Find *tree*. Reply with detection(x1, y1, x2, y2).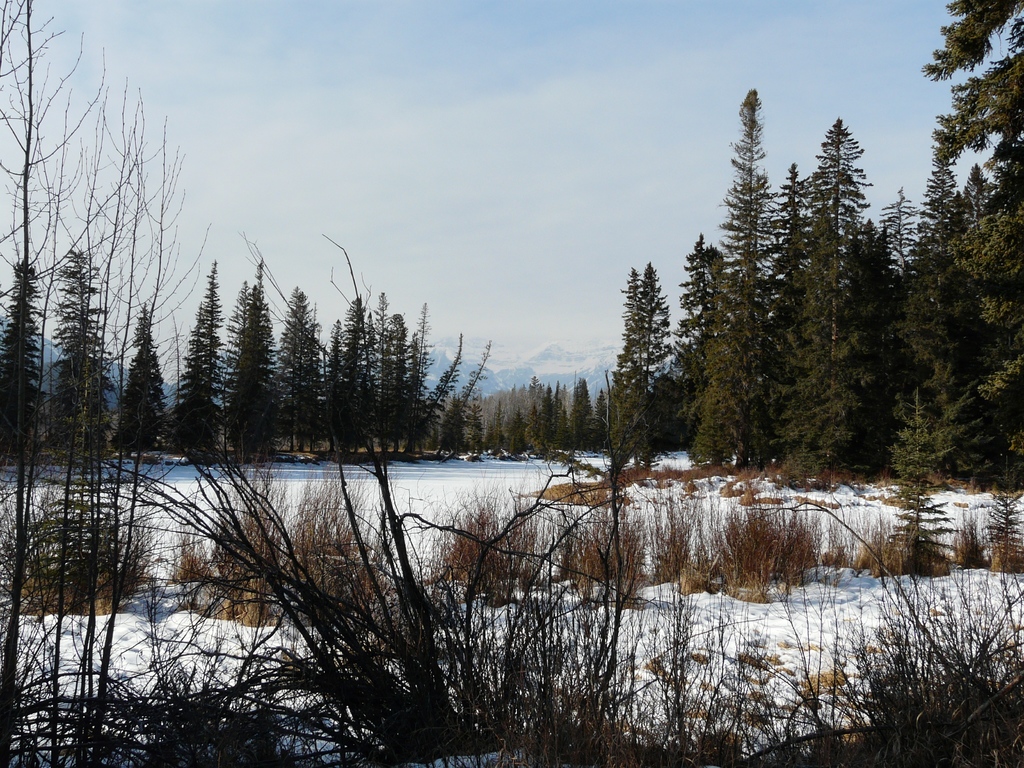
detection(764, 160, 812, 479).
